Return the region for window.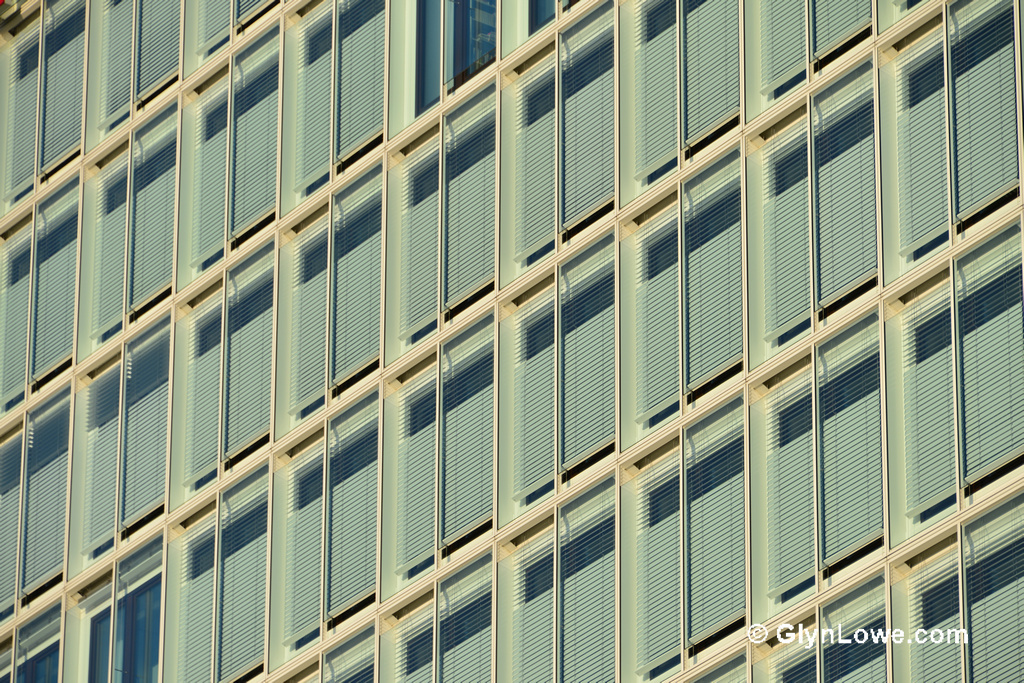
{"x1": 2, "y1": 155, "x2": 95, "y2": 410}.
